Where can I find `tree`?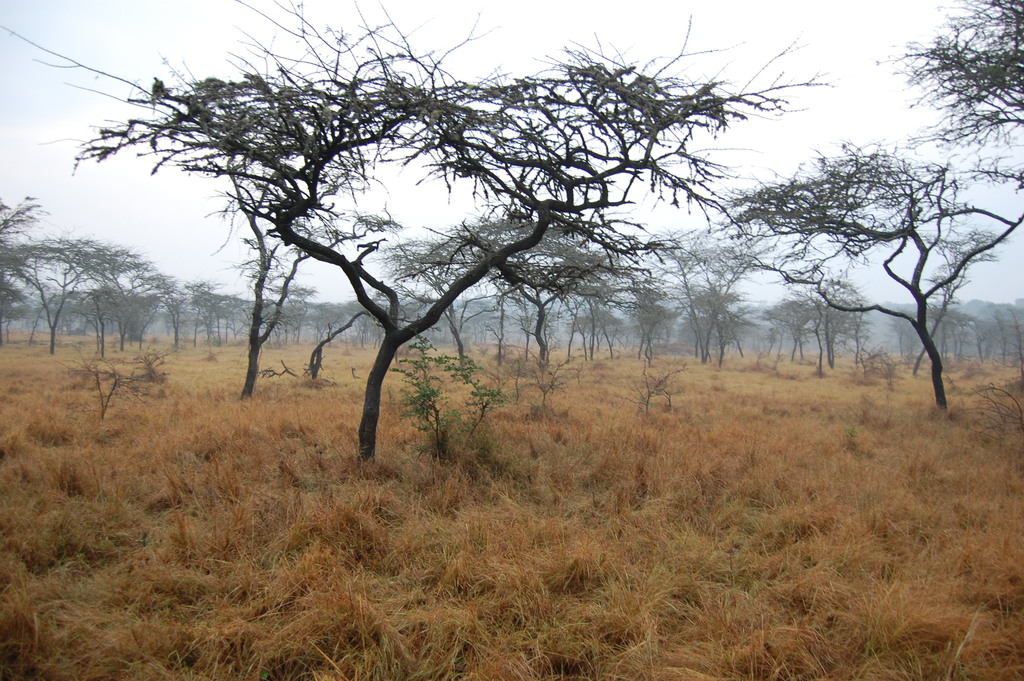
You can find it at l=220, t=144, r=390, b=411.
